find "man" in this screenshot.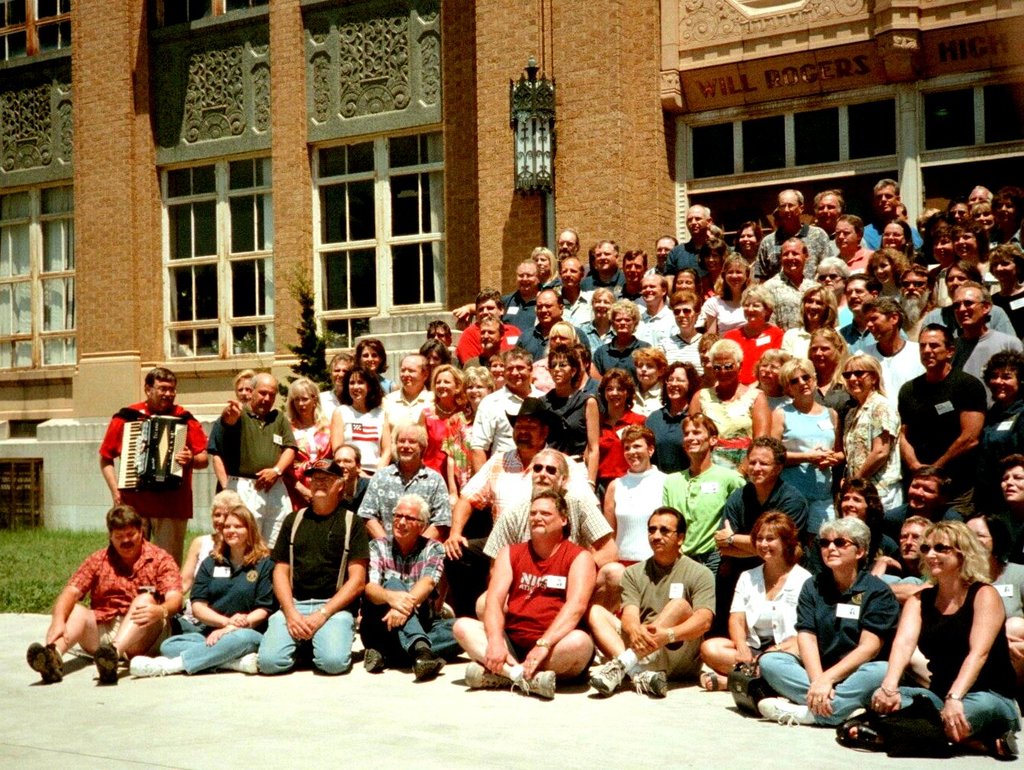
The bounding box for "man" is 93/378/204/551.
